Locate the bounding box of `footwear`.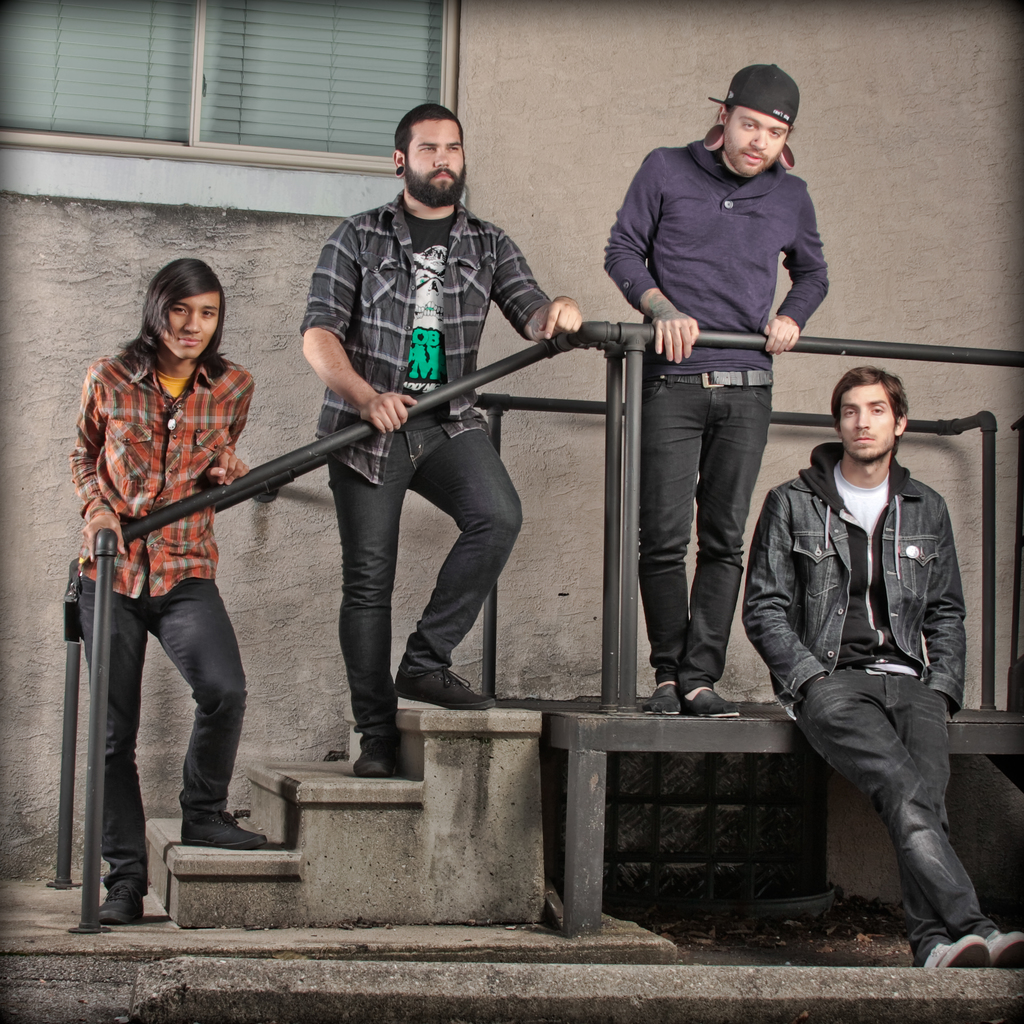
Bounding box: select_region(922, 931, 993, 976).
